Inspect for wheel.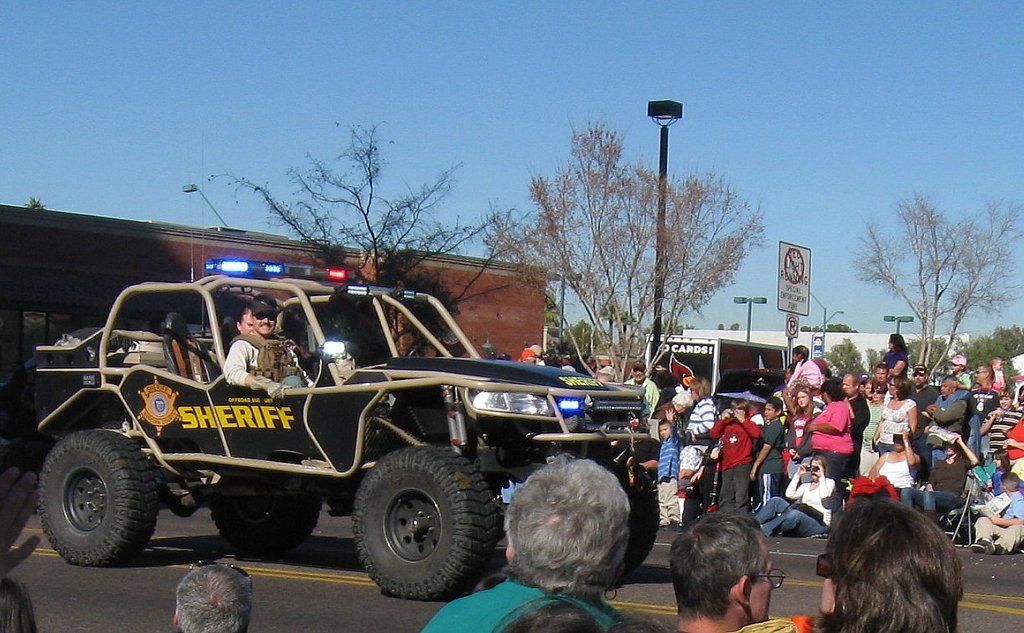
Inspection: [208,496,324,553].
